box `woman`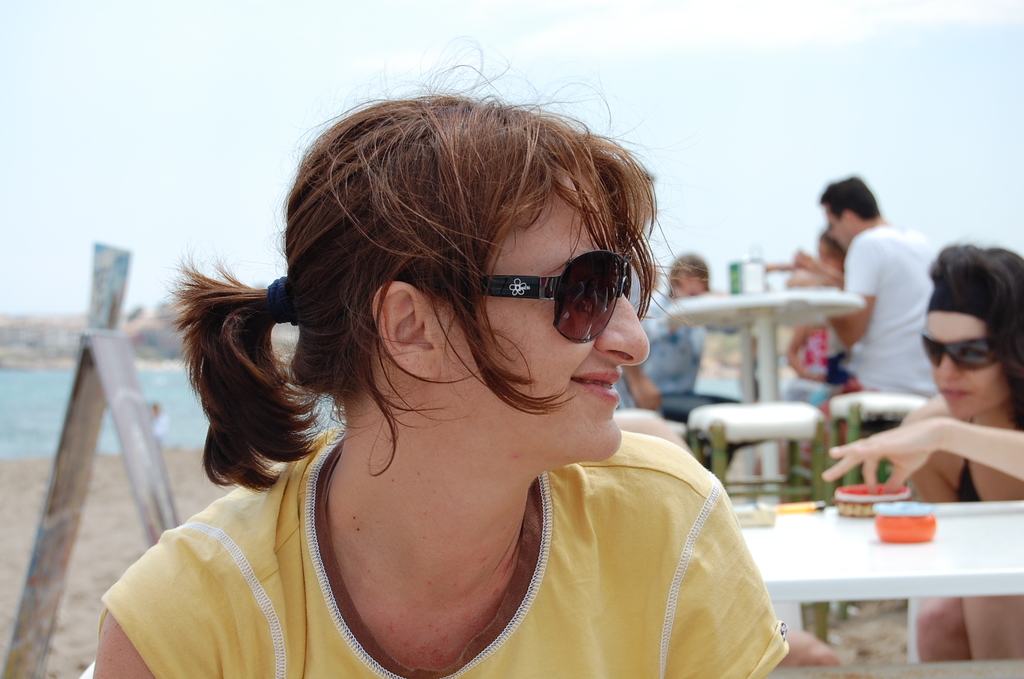
[x1=129, y1=83, x2=806, y2=678]
